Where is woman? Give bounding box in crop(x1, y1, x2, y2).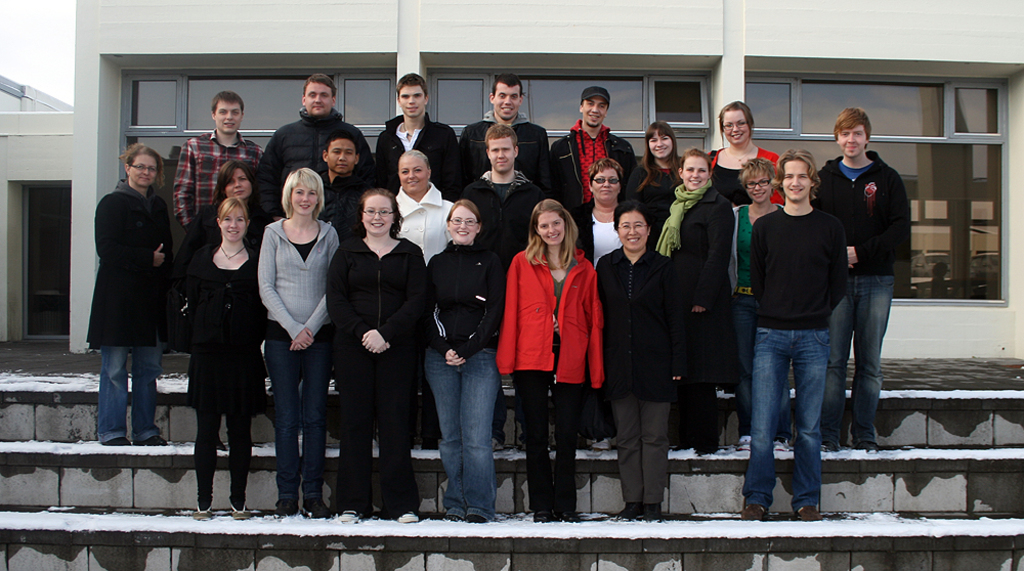
crop(165, 156, 275, 458).
